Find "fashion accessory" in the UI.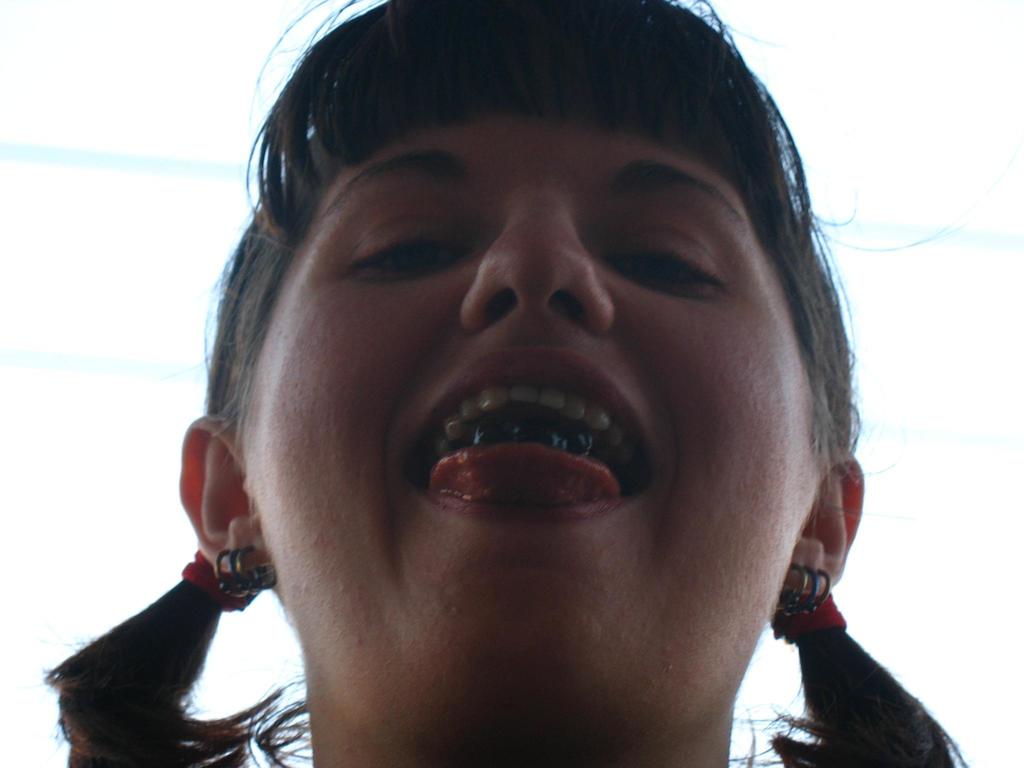
UI element at {"x1": 228, "y1": 547, "x2": 280, "y2": 593}.
